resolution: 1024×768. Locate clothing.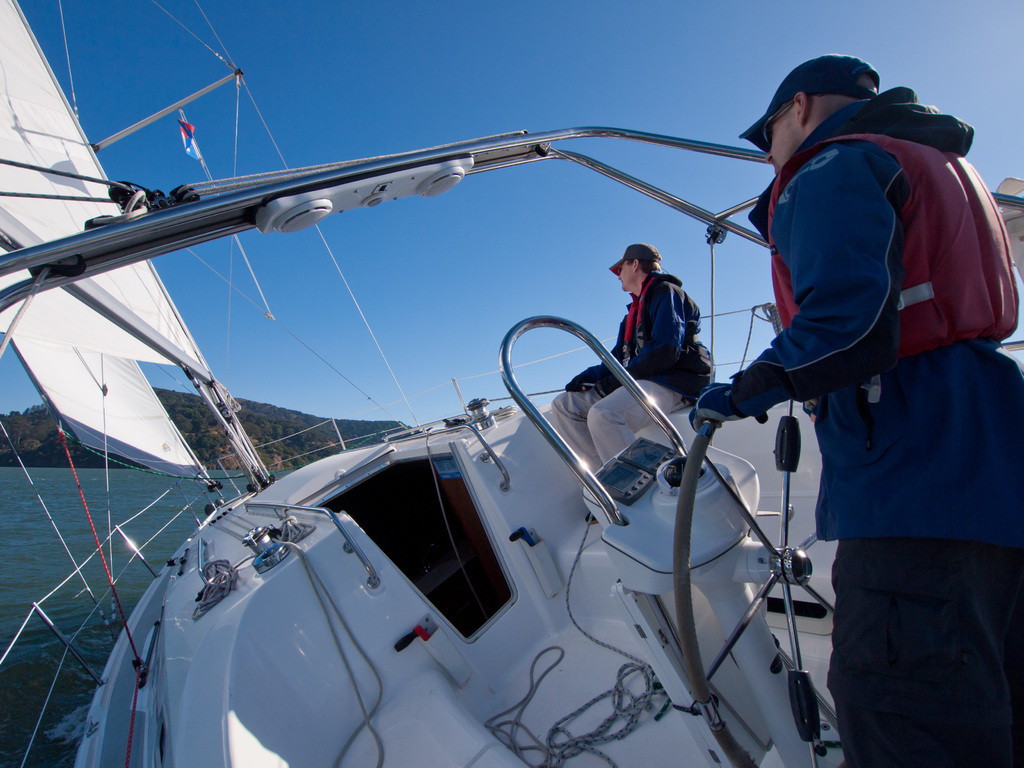
pyautogui.locateOnScreen(742, 47, 1009, 753).
